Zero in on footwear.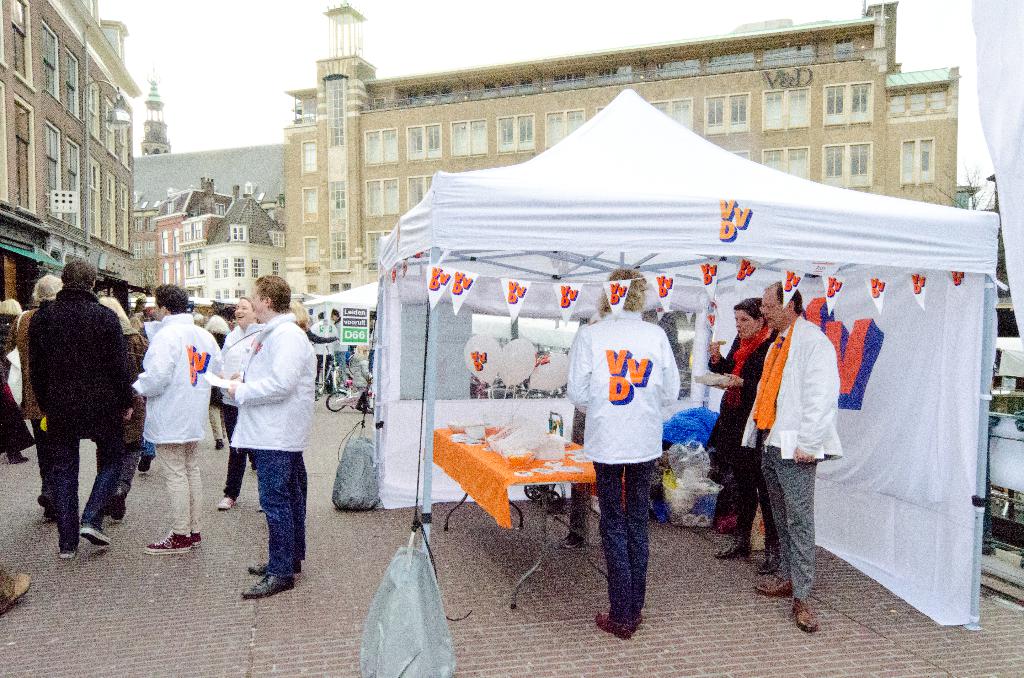
Zeroed in: BBox(189, 526, 203, 550).
